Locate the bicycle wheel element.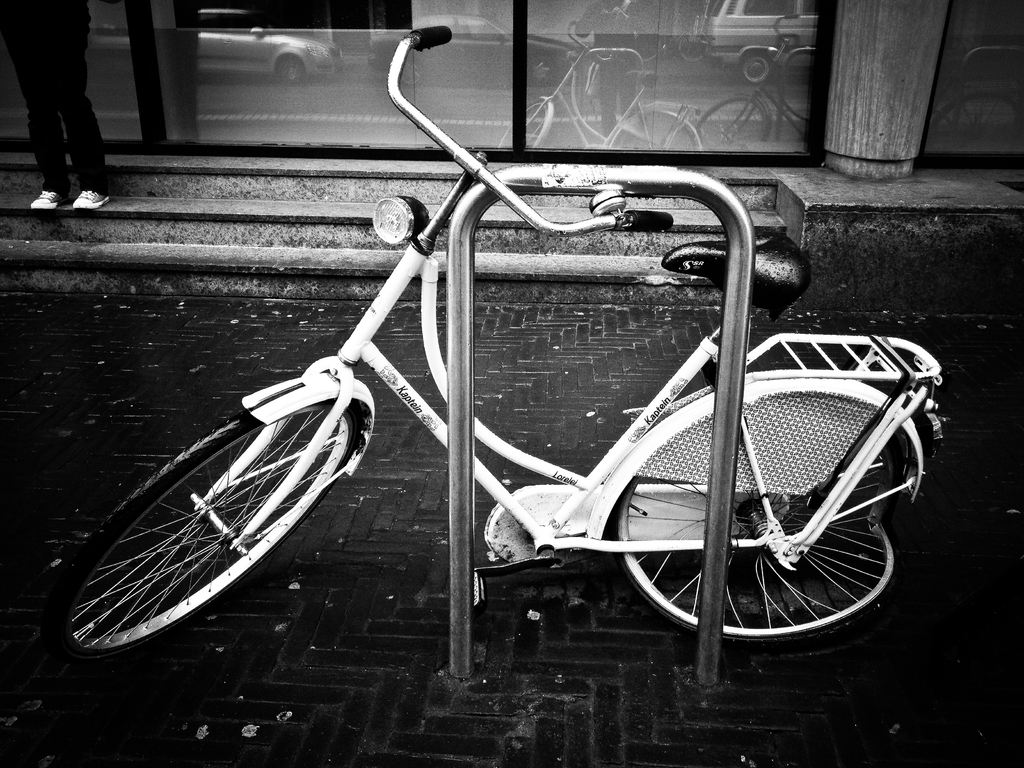
Element bbox: [x1=609, y1=377, x2=932, y2=653].
